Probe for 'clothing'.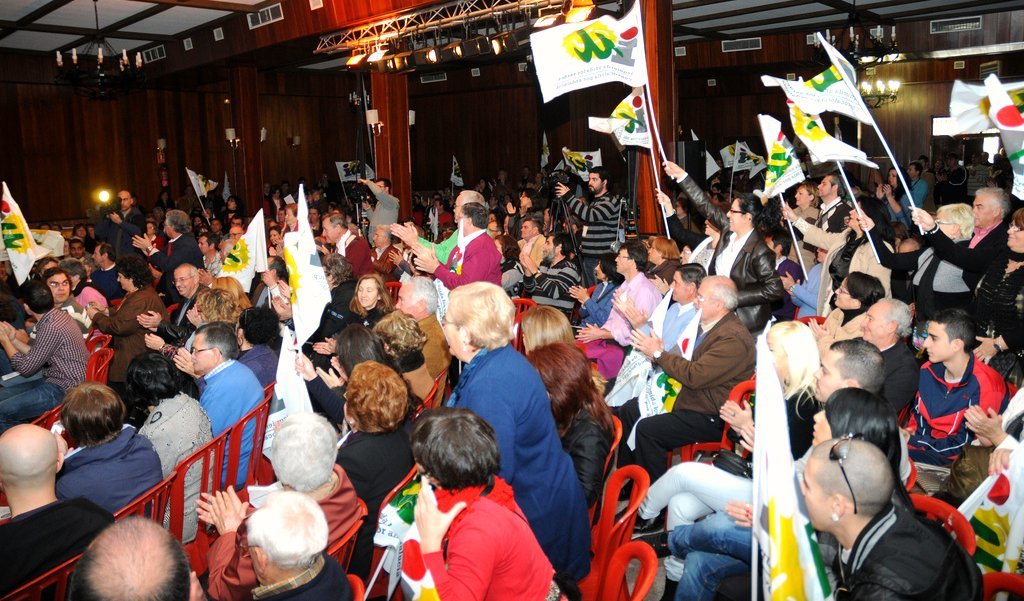
Probe result: l=802, t=196, r=860, b=249.
